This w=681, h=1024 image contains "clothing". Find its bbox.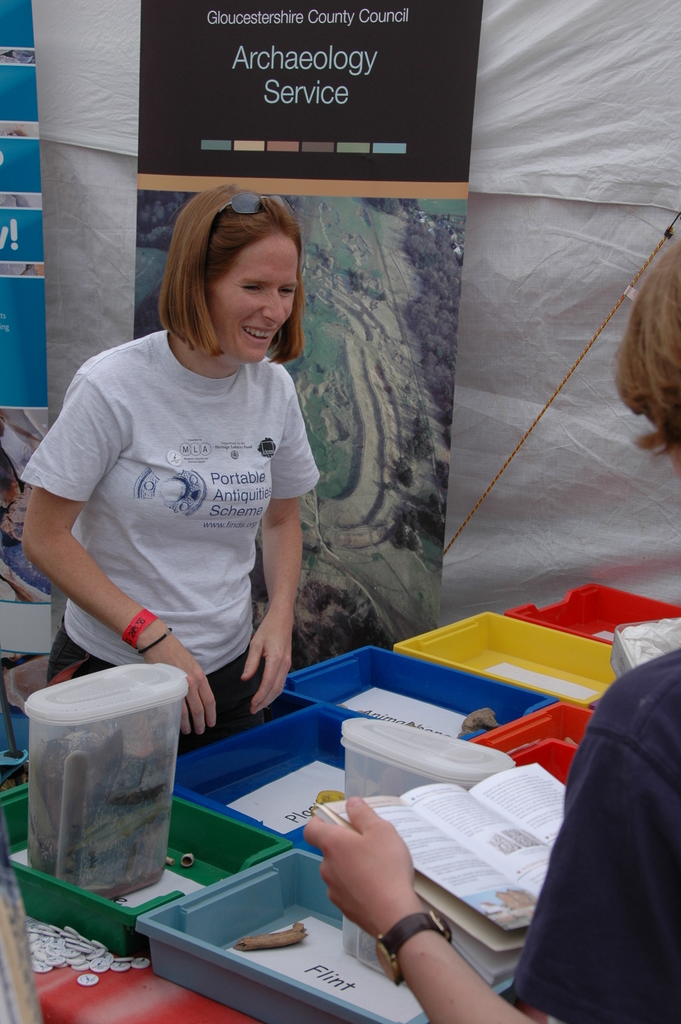
detection(42, 294, 324, 727).
